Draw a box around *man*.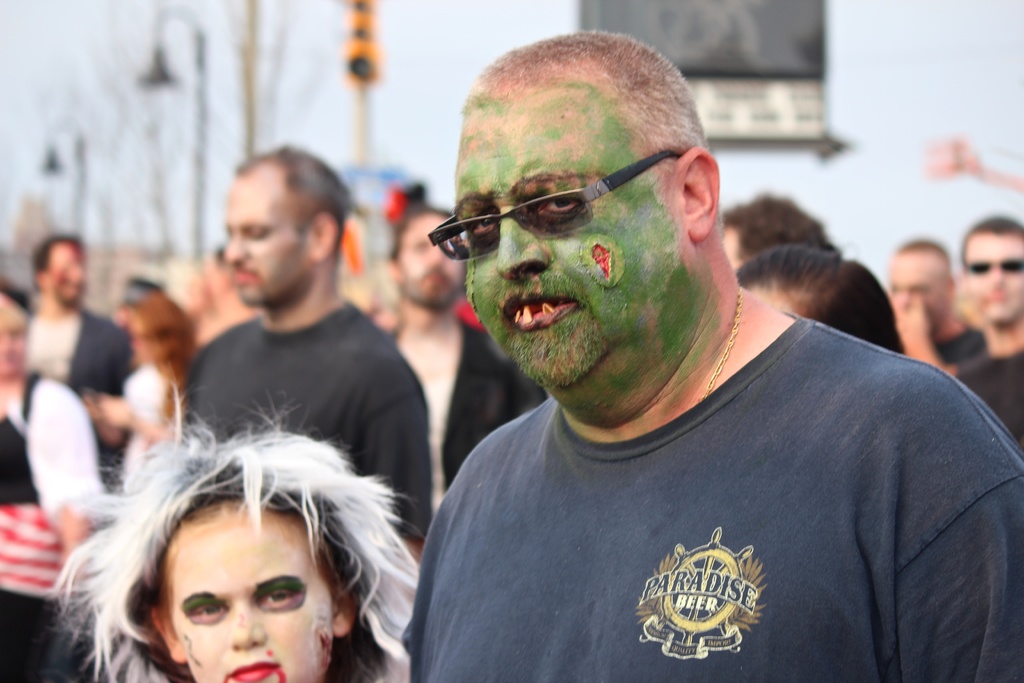
349 35 996 680.
